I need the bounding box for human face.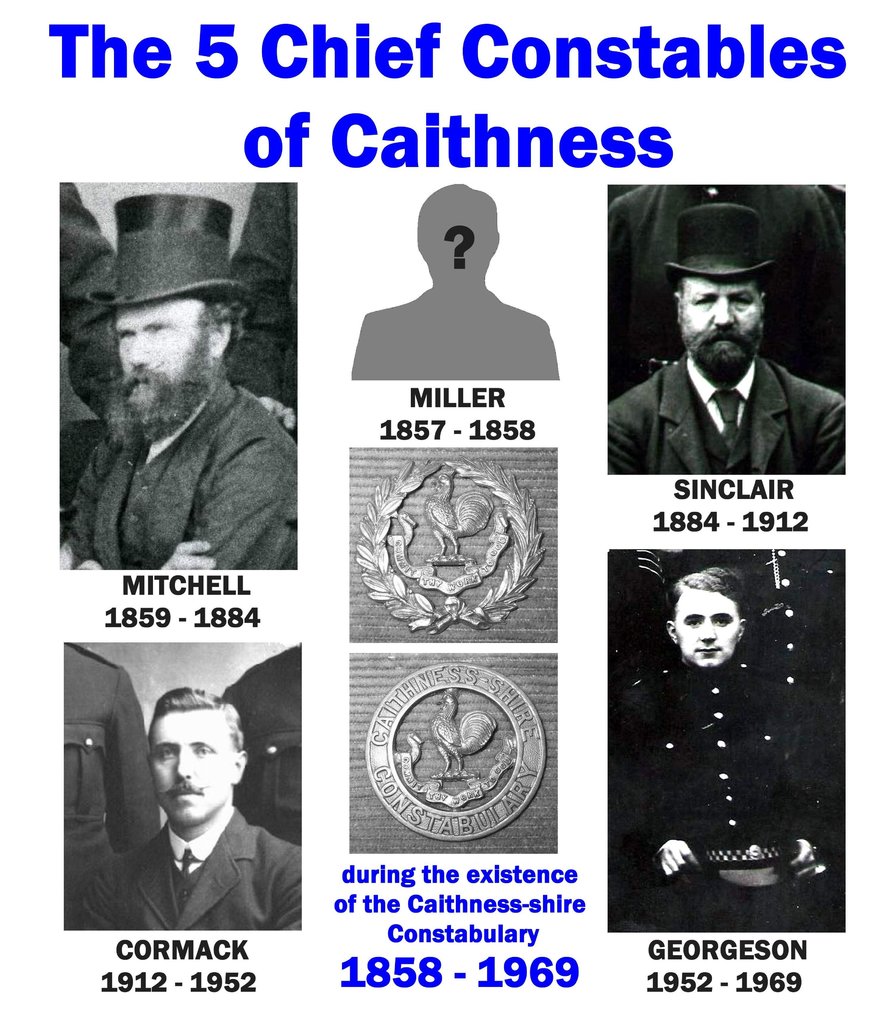
Here it is: Rect(148, 708, 232, 827).
